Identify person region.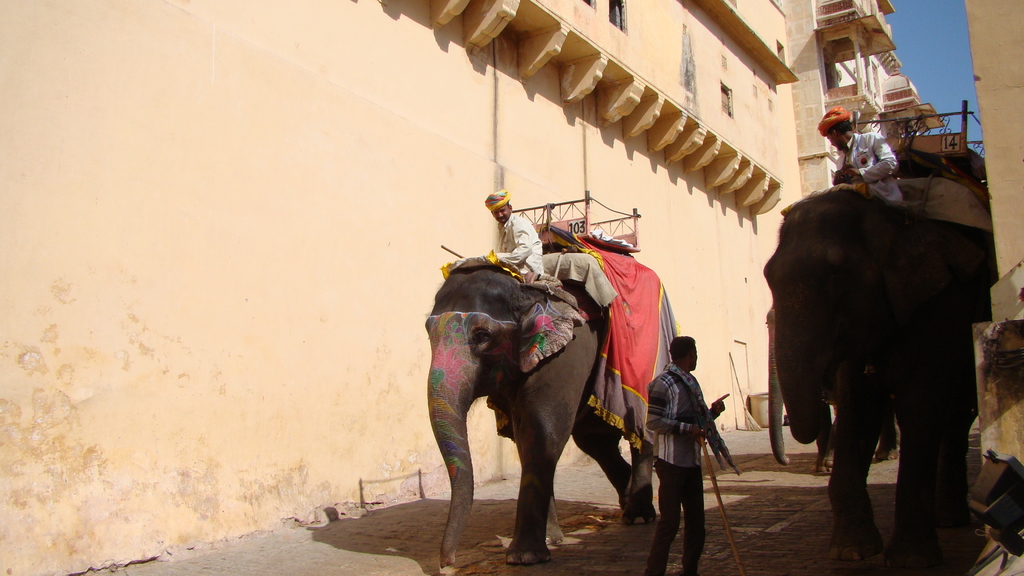
Region: (left=490, top=184, right=558, bottom=284).
